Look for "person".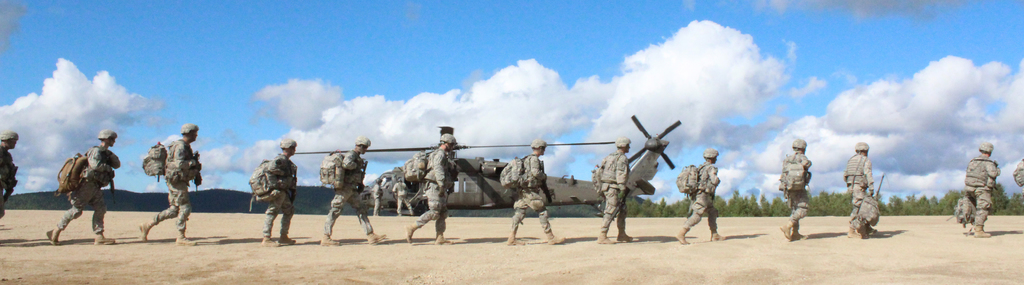
Found: [left=49, top=126, right=122, bottom=243].
